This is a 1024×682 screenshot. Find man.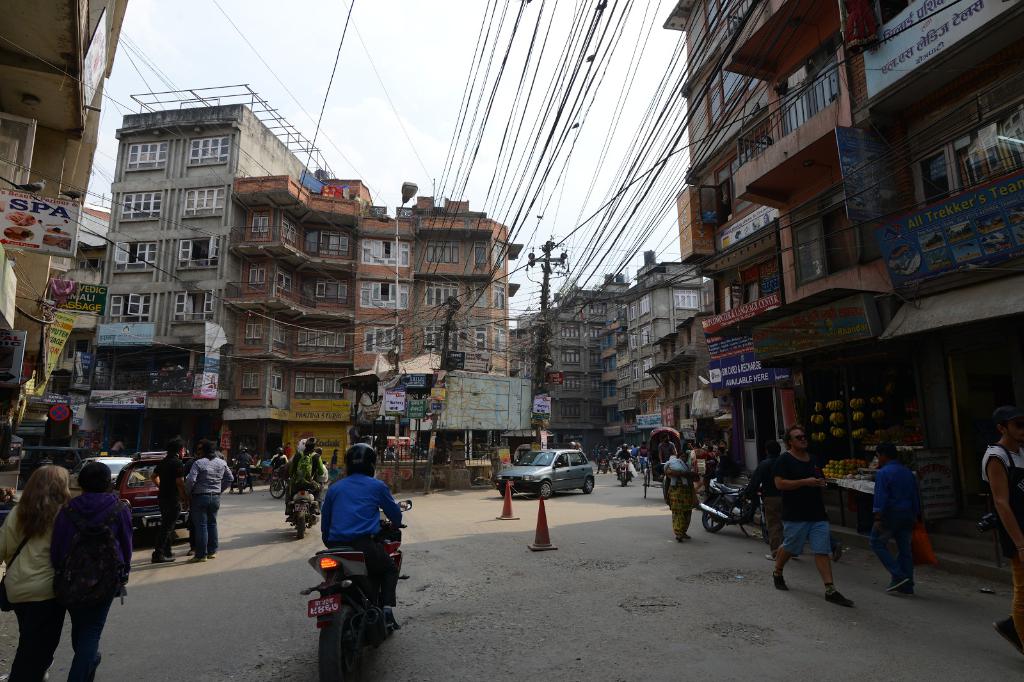
Bounding box: locate(660, 432, 678, 473).
